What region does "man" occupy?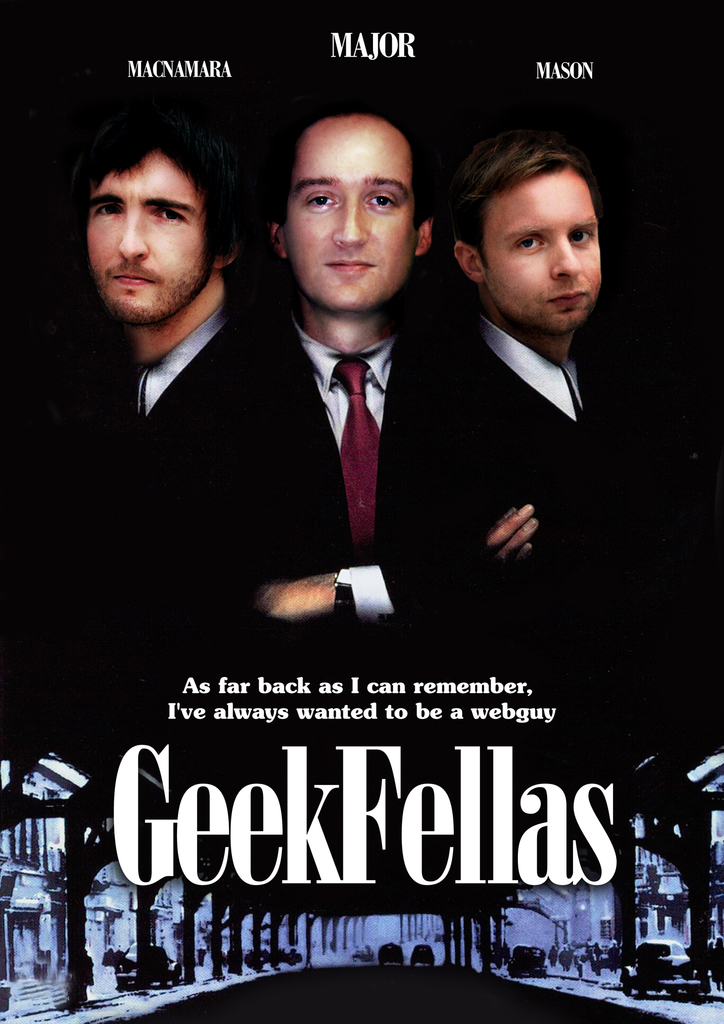
bbox=(446, 132, 603, 438).
